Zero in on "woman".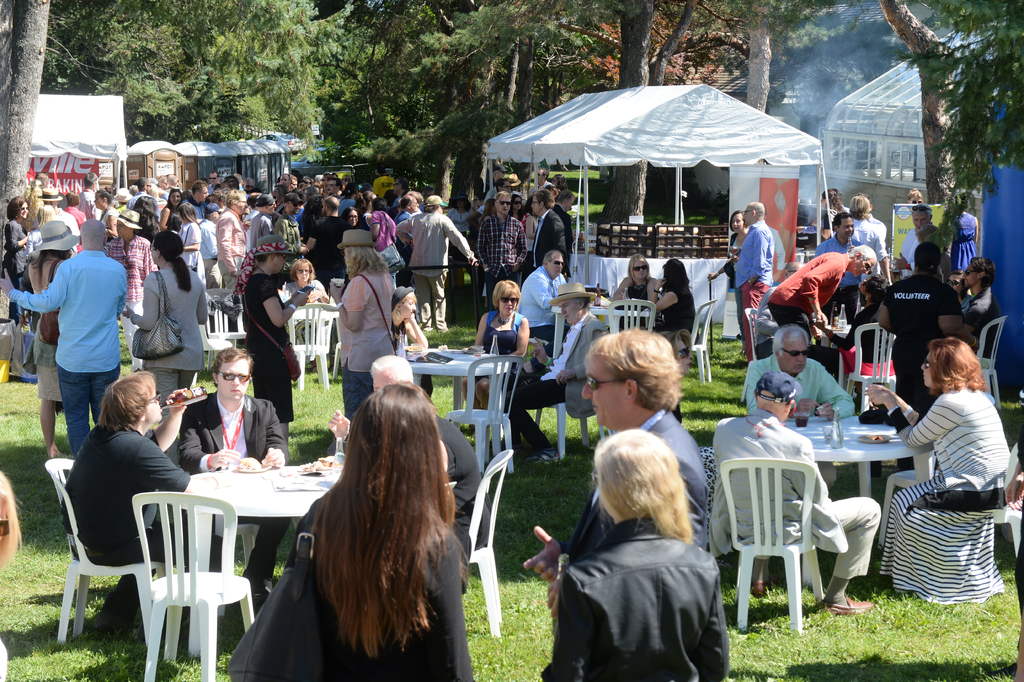
Zeroed in: Rect(340, 174, 353, 187).
